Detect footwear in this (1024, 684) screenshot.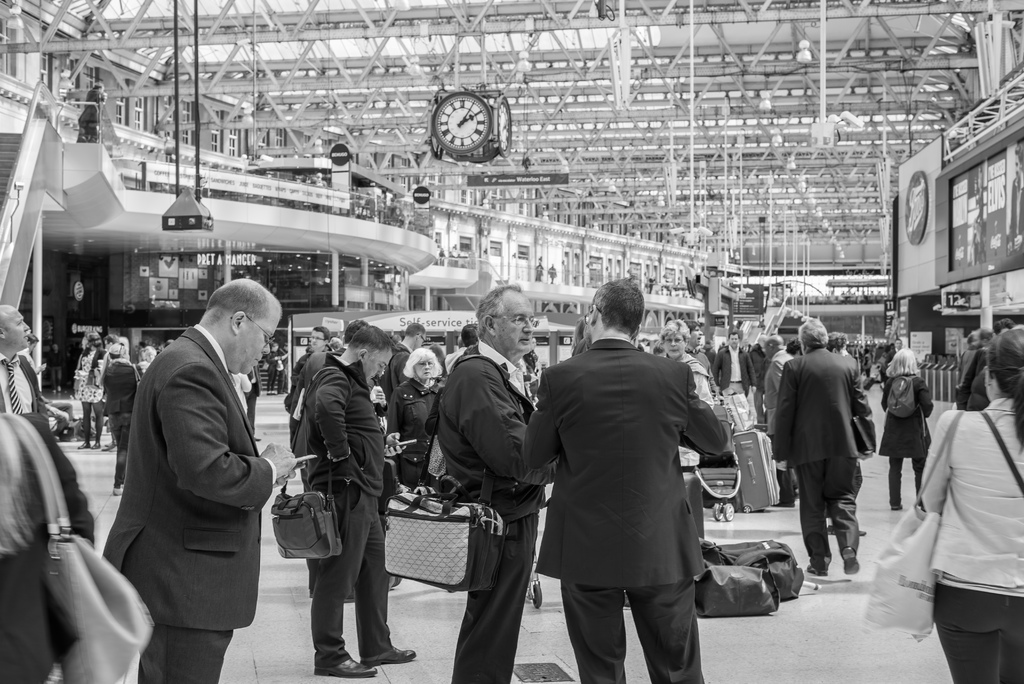
Detection: select_region(314, 654, 378, 679).
